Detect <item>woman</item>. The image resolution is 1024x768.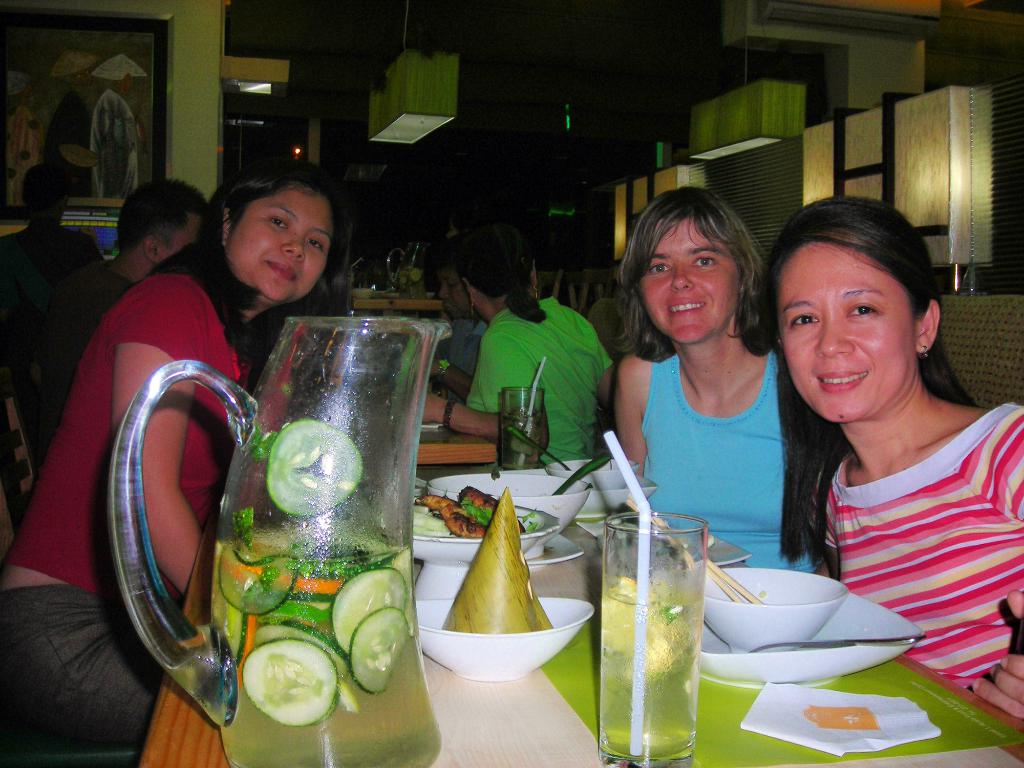
box=[726, 195, 1023, 689].
